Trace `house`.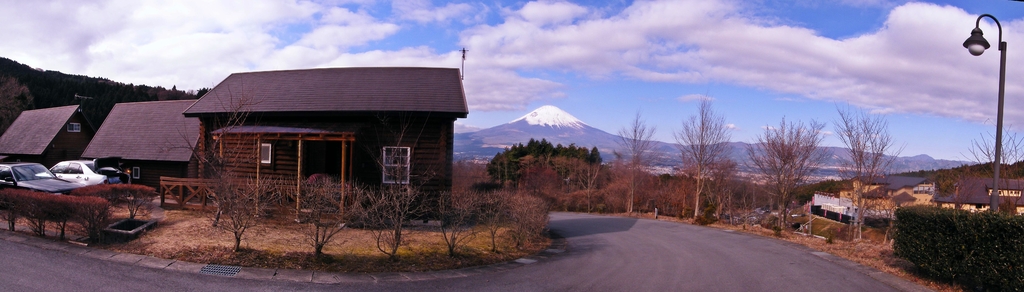
Traced to <box>85,101,203,196</box>.
